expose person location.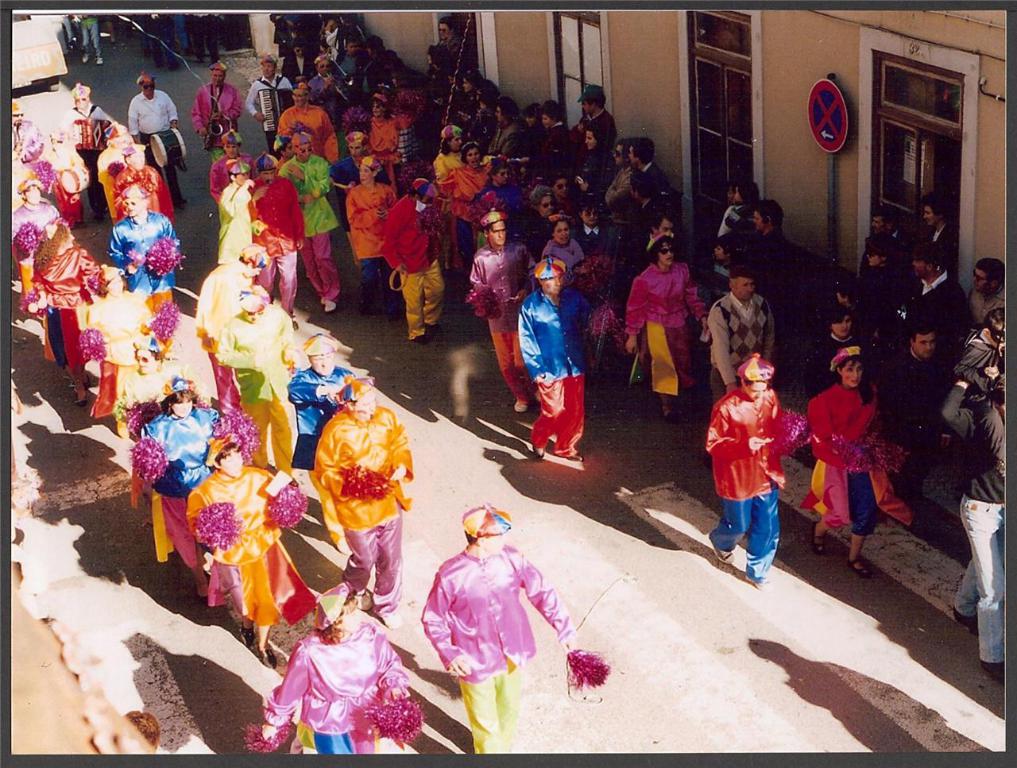
Exposed at pyautogui.locateOnScreen(710, 265, 776, 391).
